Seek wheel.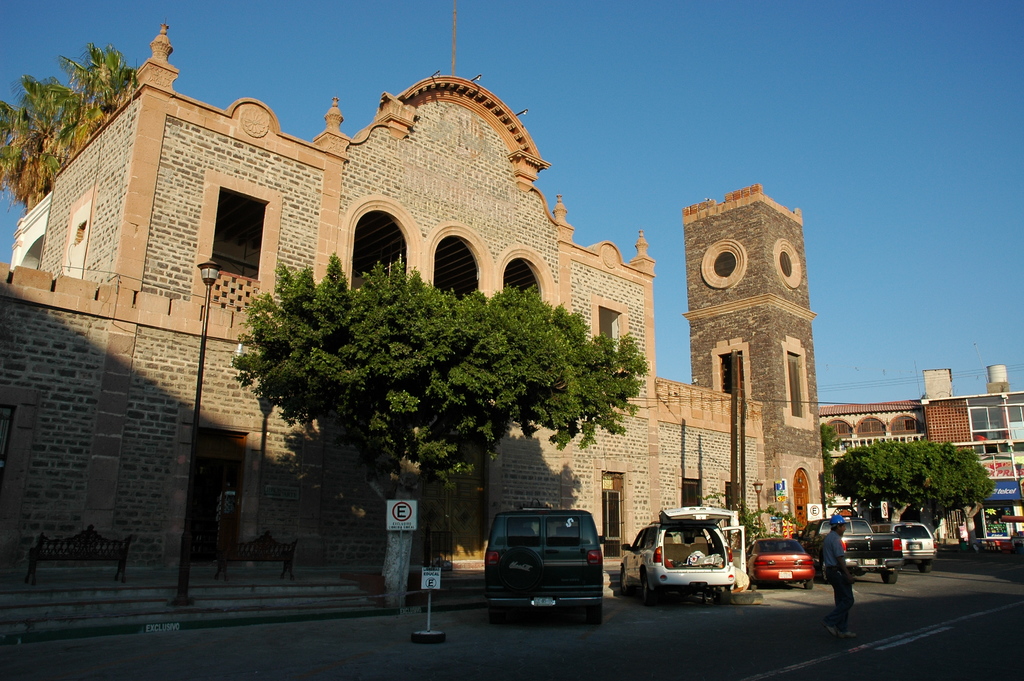
l=620, t=566, r=627, b=593.
